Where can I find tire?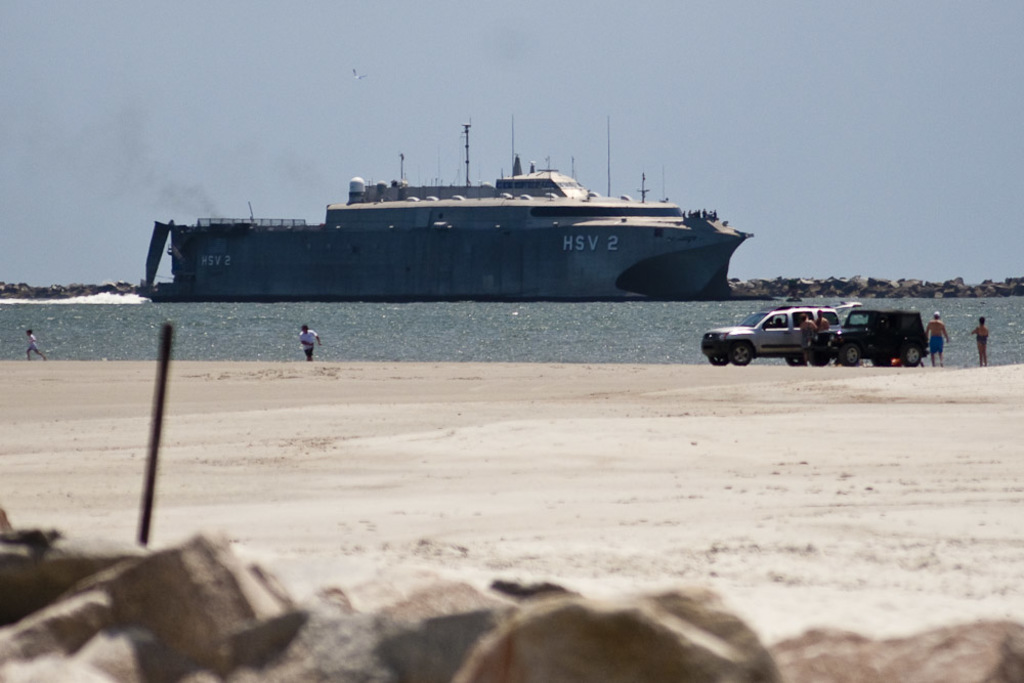
You can find it at {"left": 901, "top": 343, "right": 924, "bottom": 367}.
